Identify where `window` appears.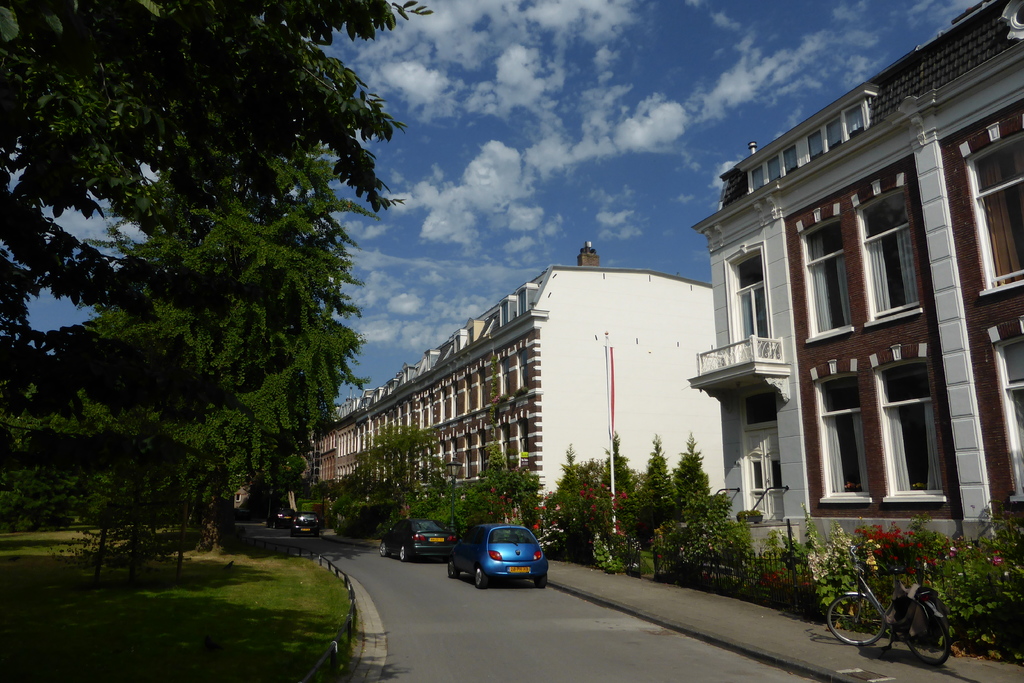
Appears at bbox=(865, 341, 959, 505).
